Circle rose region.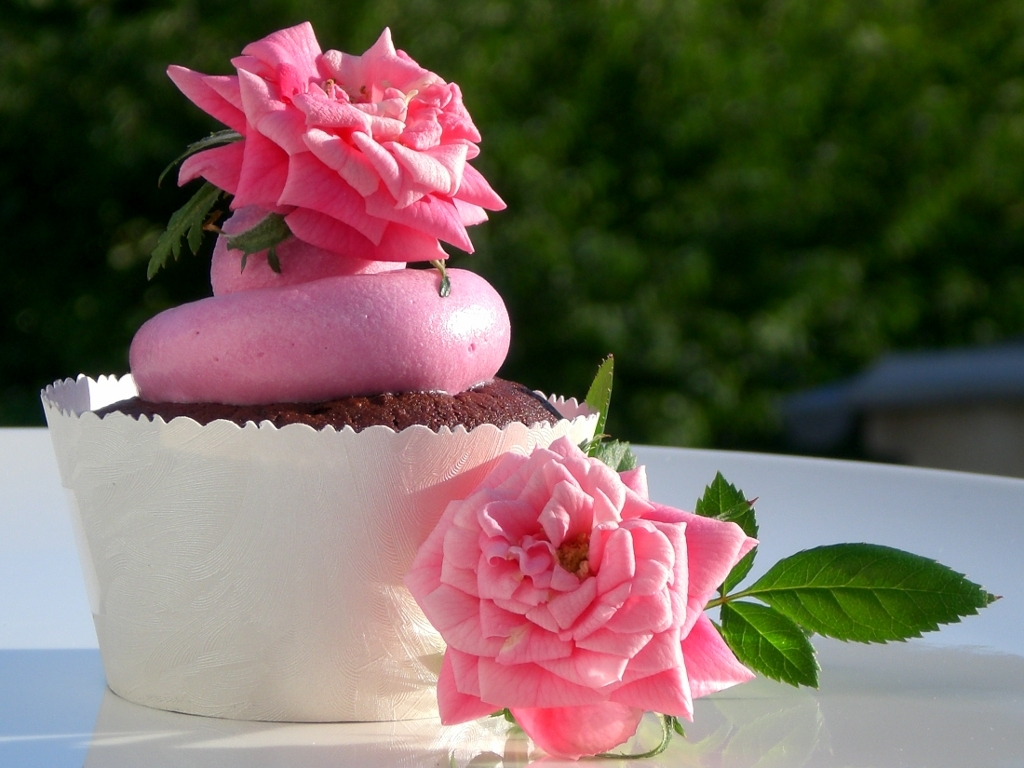
Region: select_region(164, 16, 507, 261).
